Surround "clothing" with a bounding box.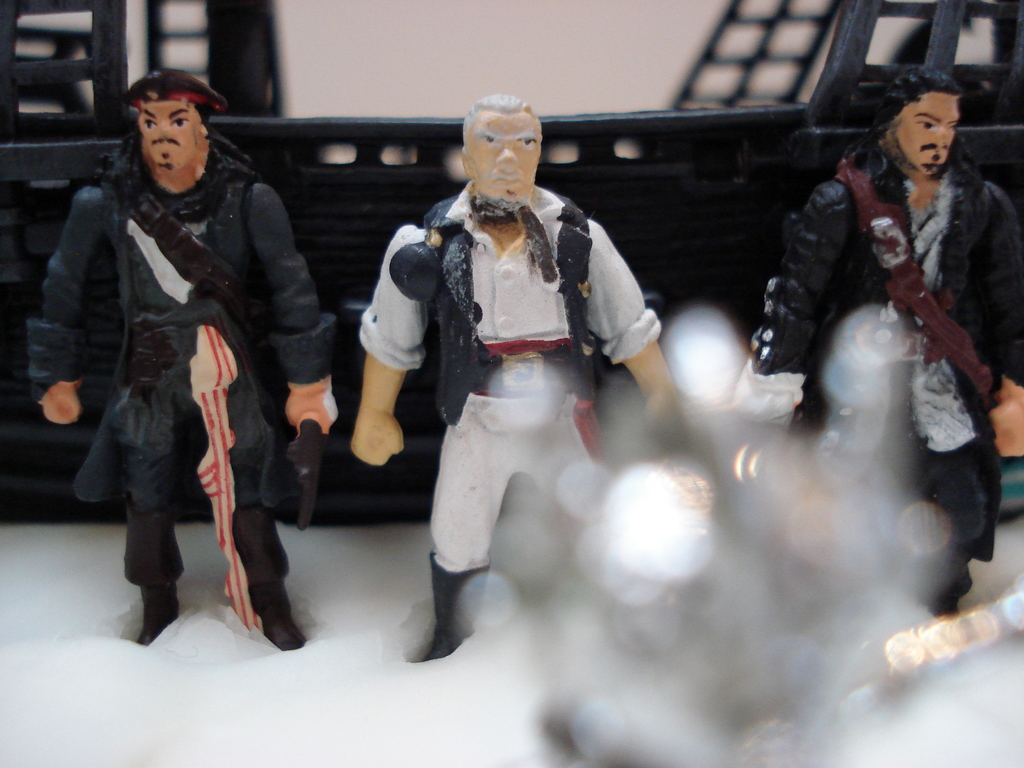
crop(748, 144, 1022, 569).
